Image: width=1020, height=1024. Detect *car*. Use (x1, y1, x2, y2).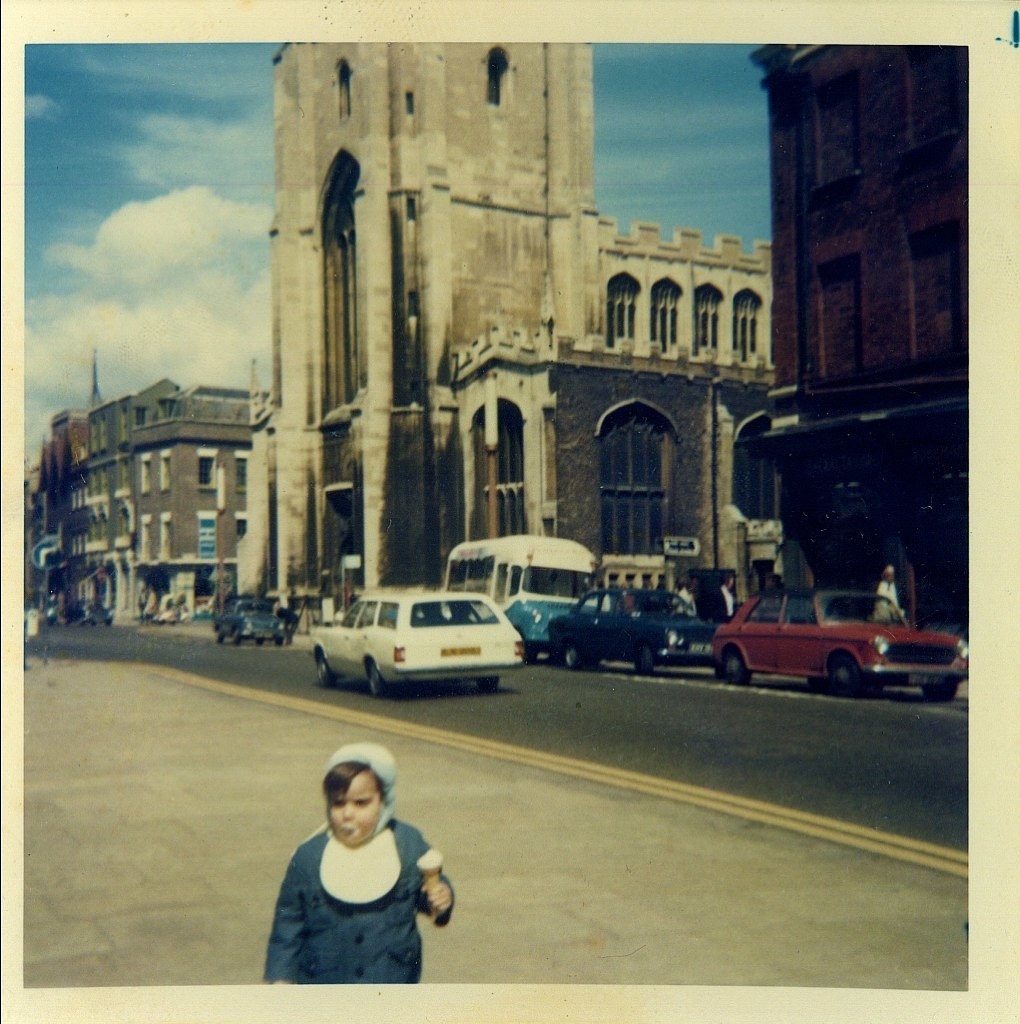
(213, 592, 285, 650).
